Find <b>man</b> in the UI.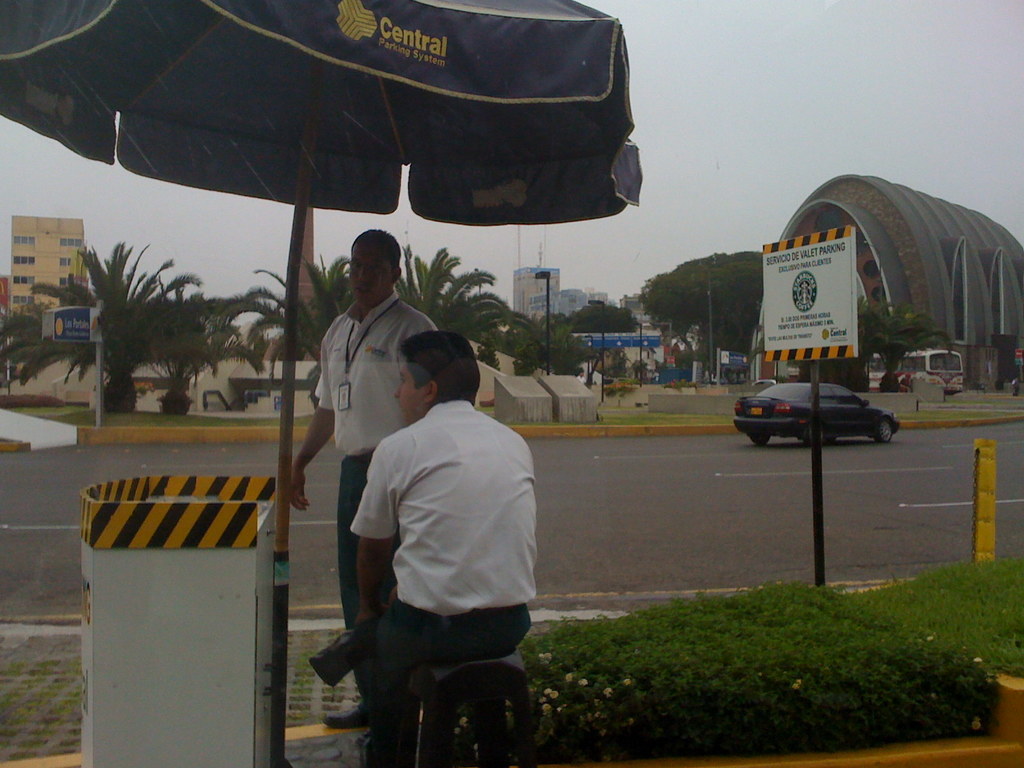
UI element at Rect(292, 228, 445, 733).
